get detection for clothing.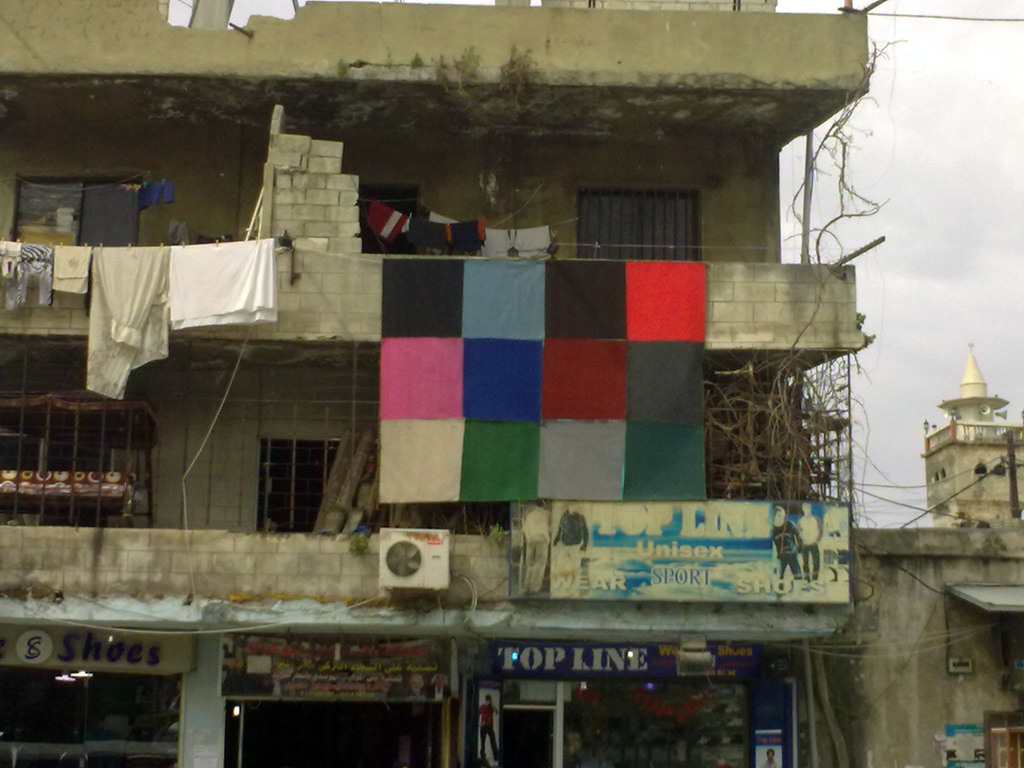
Detection: <bbox>405, 220, 450, 247</bbox>.
